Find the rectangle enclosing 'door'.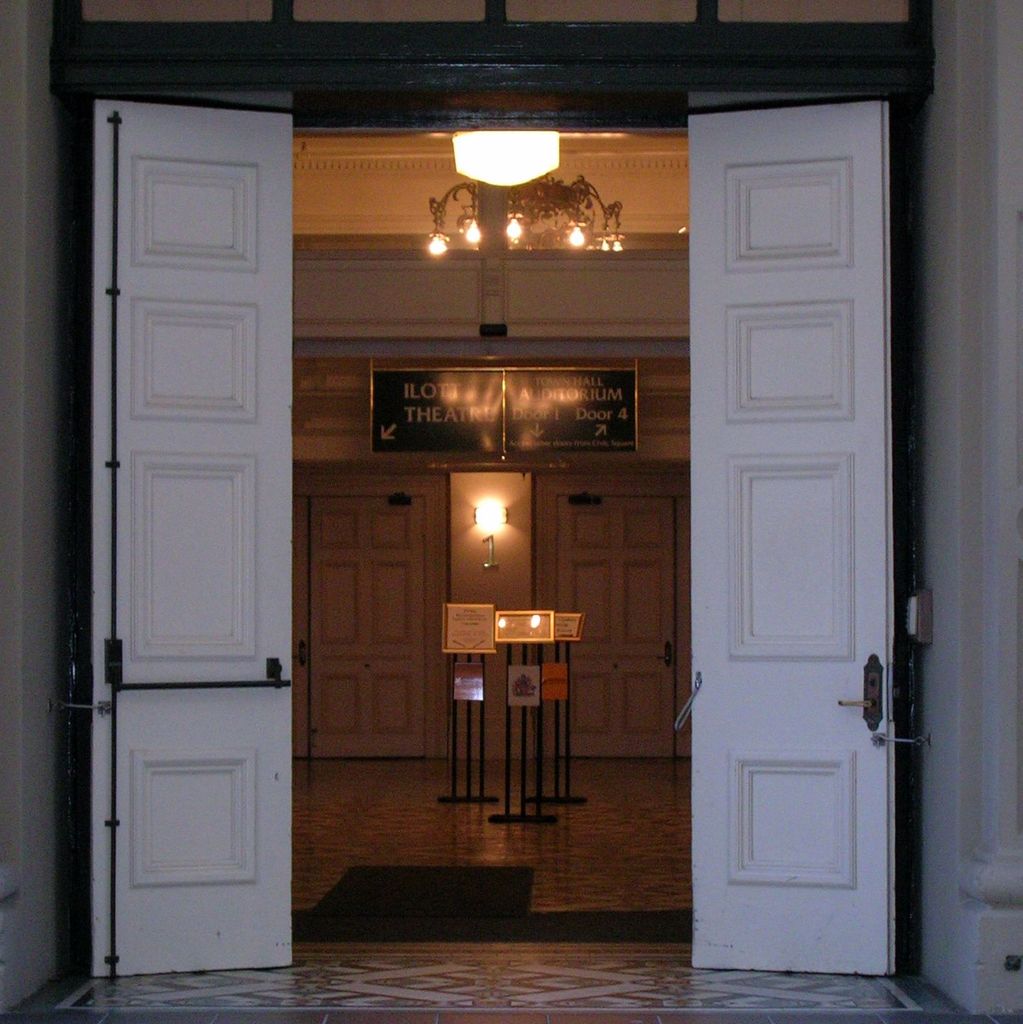
detection(65, 43, 310, 1008).
